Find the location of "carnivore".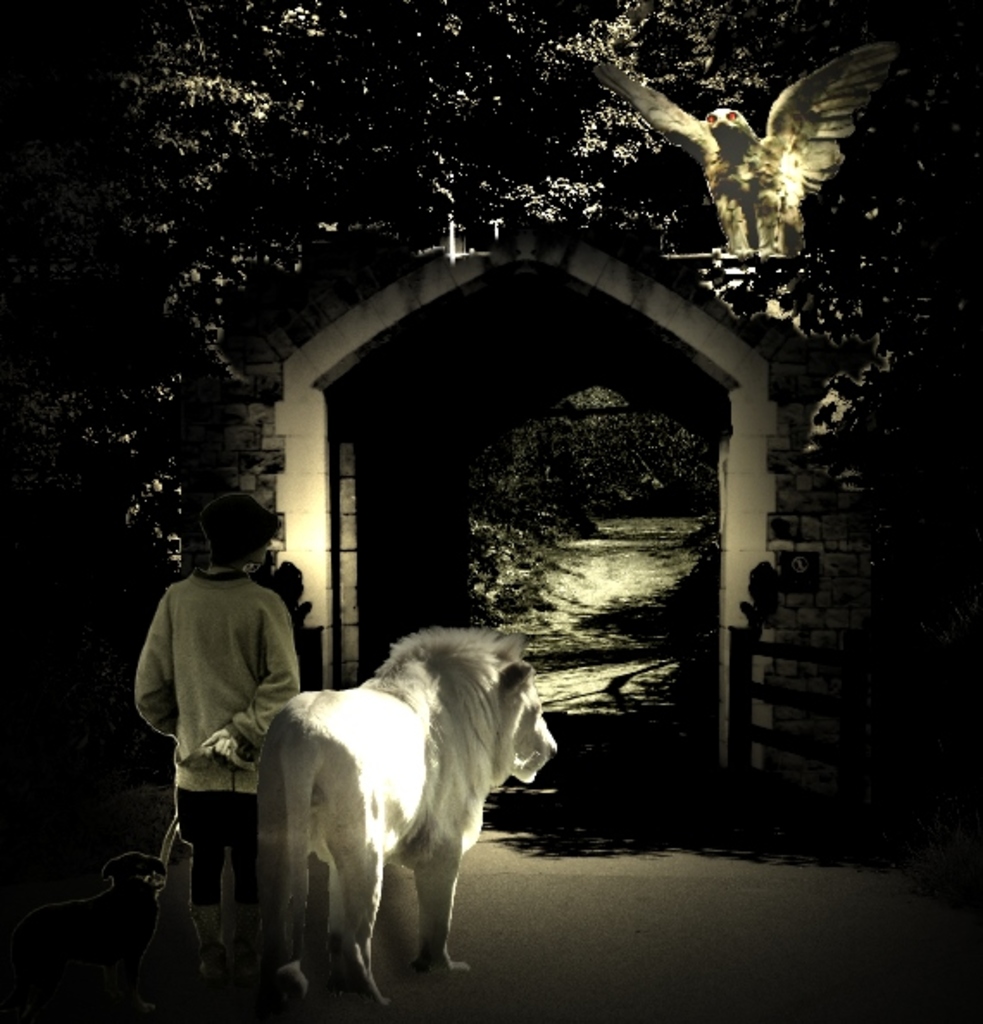
Location: x1=266 y1=622 x2=547 y2=976.
